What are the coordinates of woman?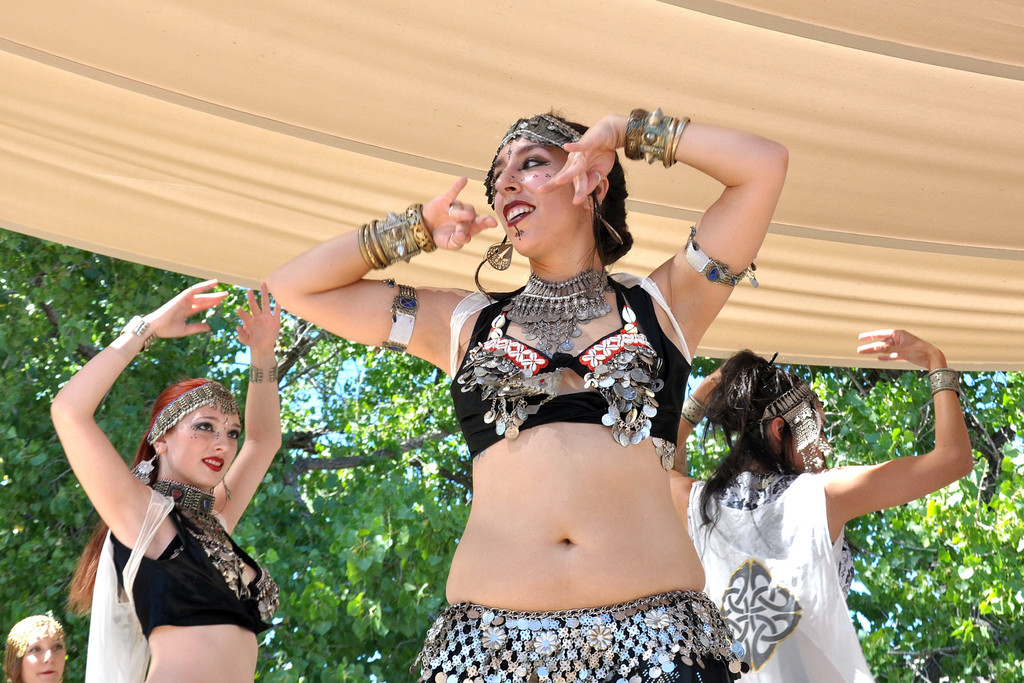
<bbox>0, 610, 69, 682</bbox>.
